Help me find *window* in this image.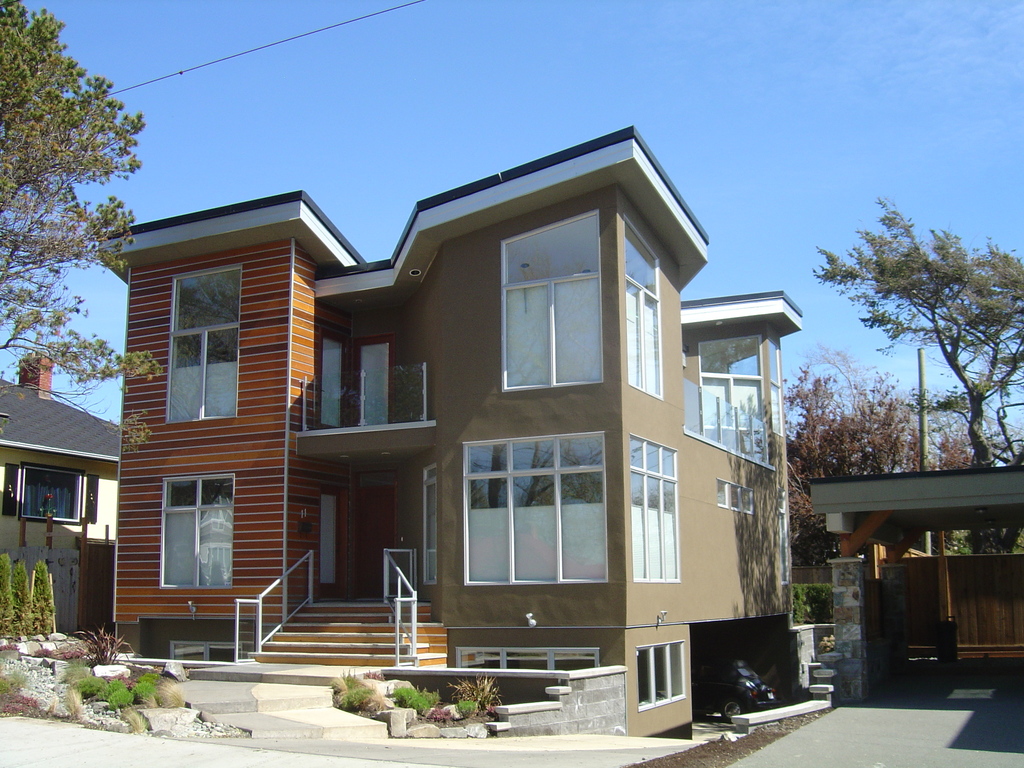
Found it: 424,464,438,586.
